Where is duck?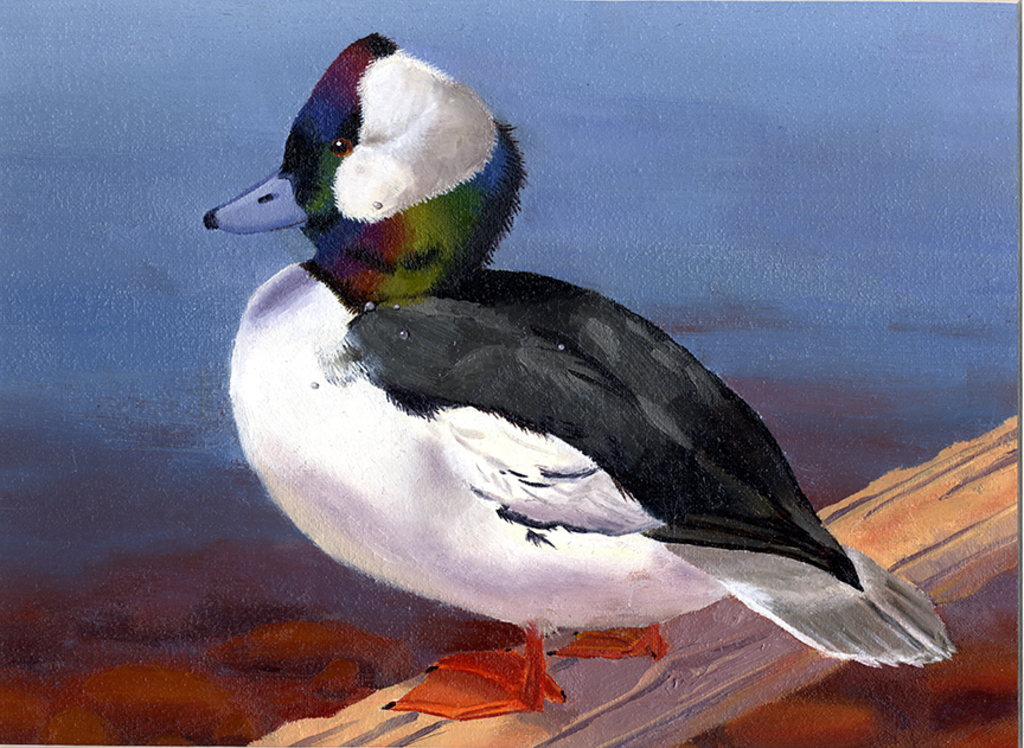
[200,11,941,705].
